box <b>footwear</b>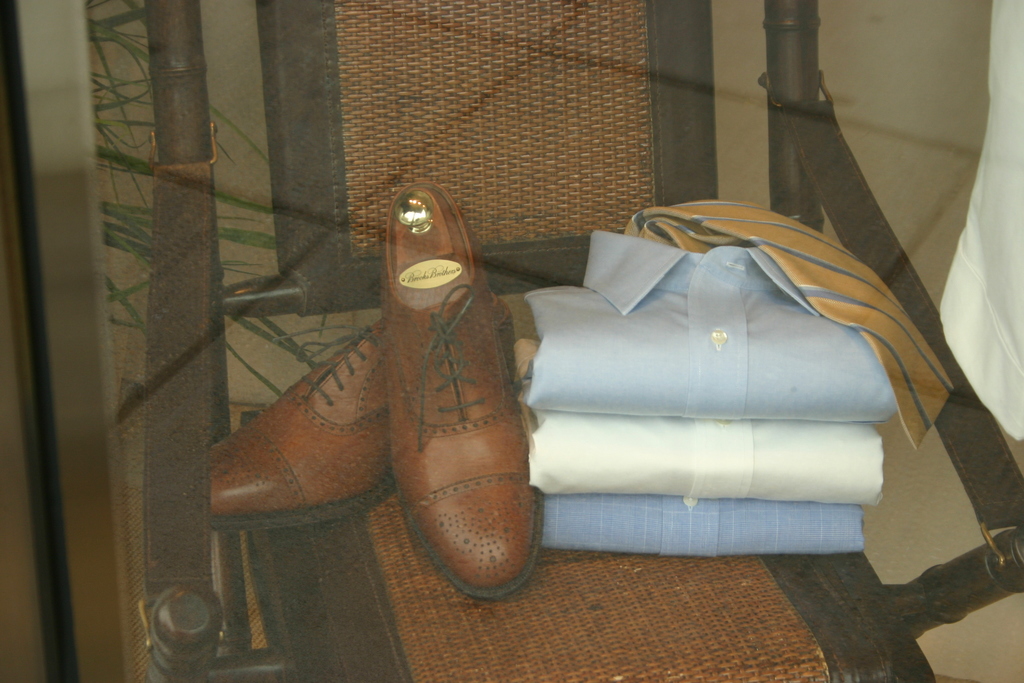
crop(201, 285, 524, 531)
